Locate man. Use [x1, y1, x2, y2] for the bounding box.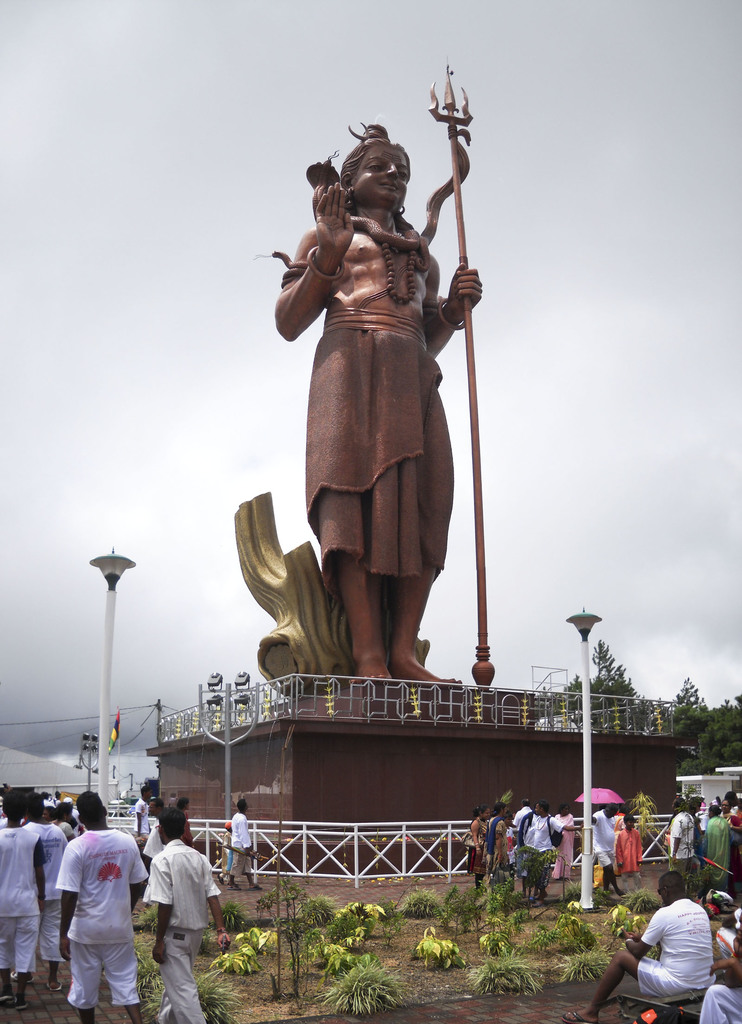
[509, 797, 535, 881].
